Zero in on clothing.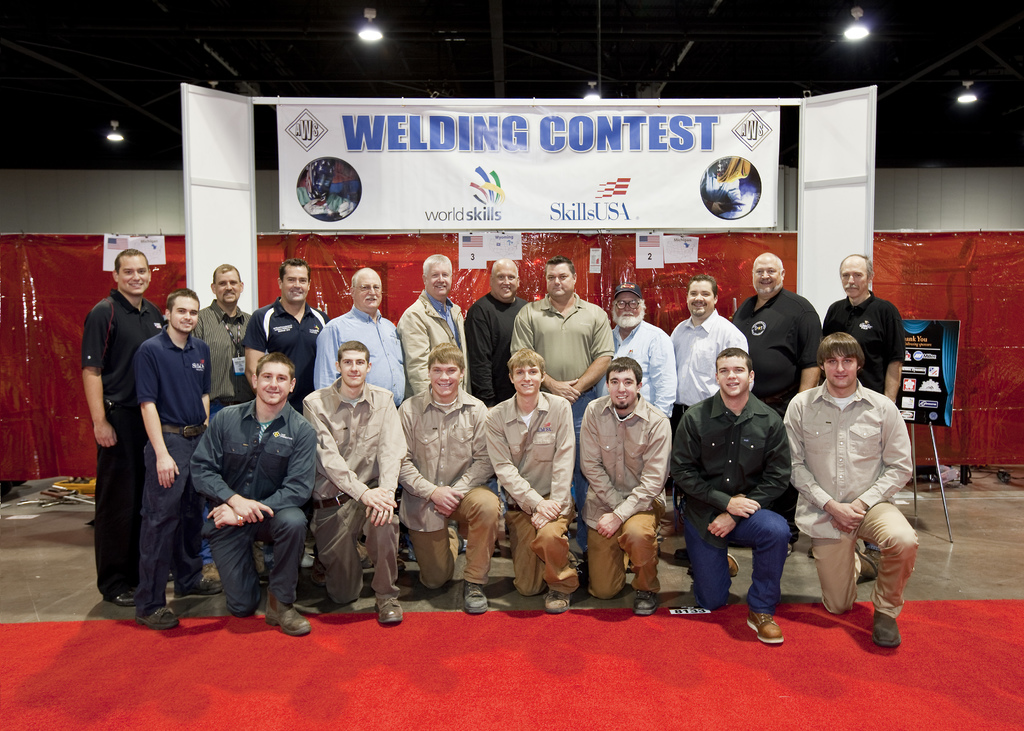
Zeroed in: [607, 314, 676, 422].
